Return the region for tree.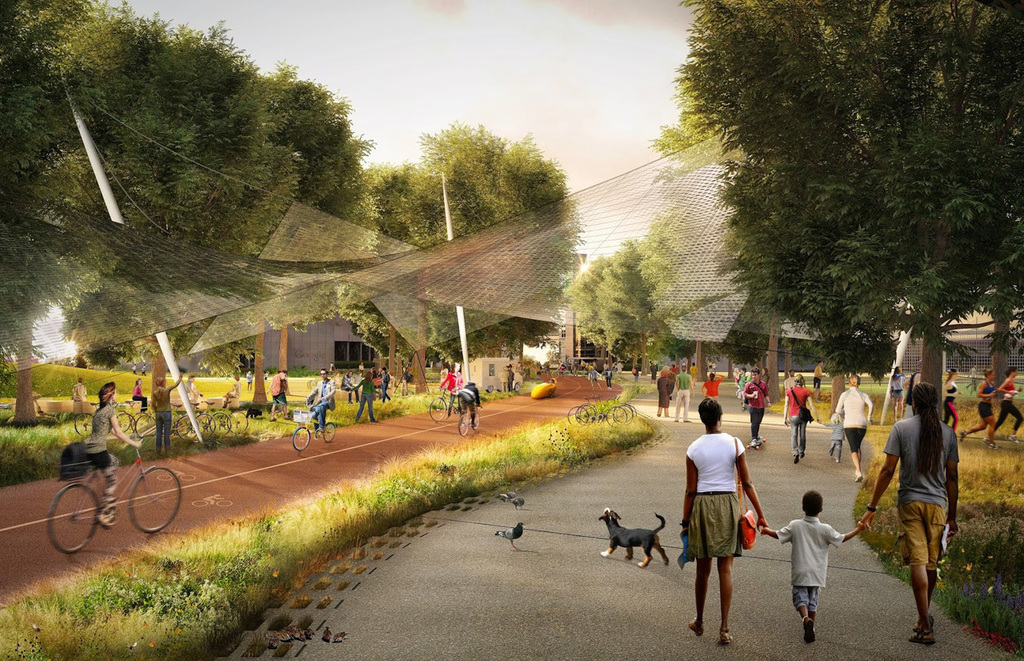
<region>356, 110, 590, 395</region>.
